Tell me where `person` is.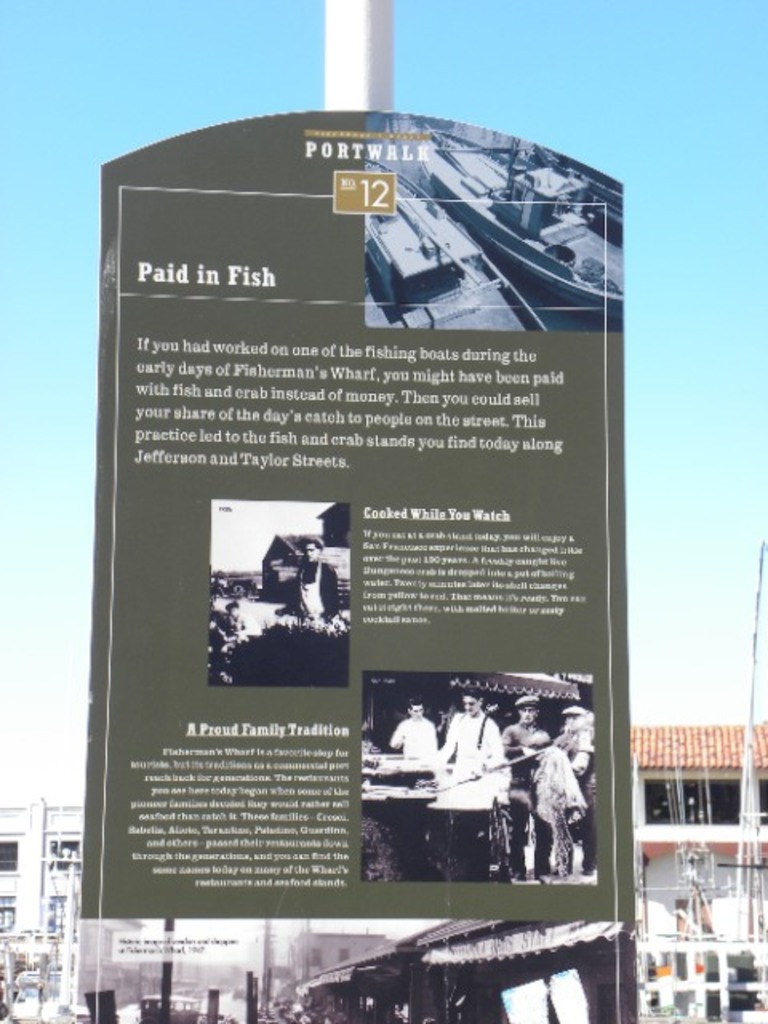
`person` is at [x1=502, y1=701, x2=586, y2=898].
